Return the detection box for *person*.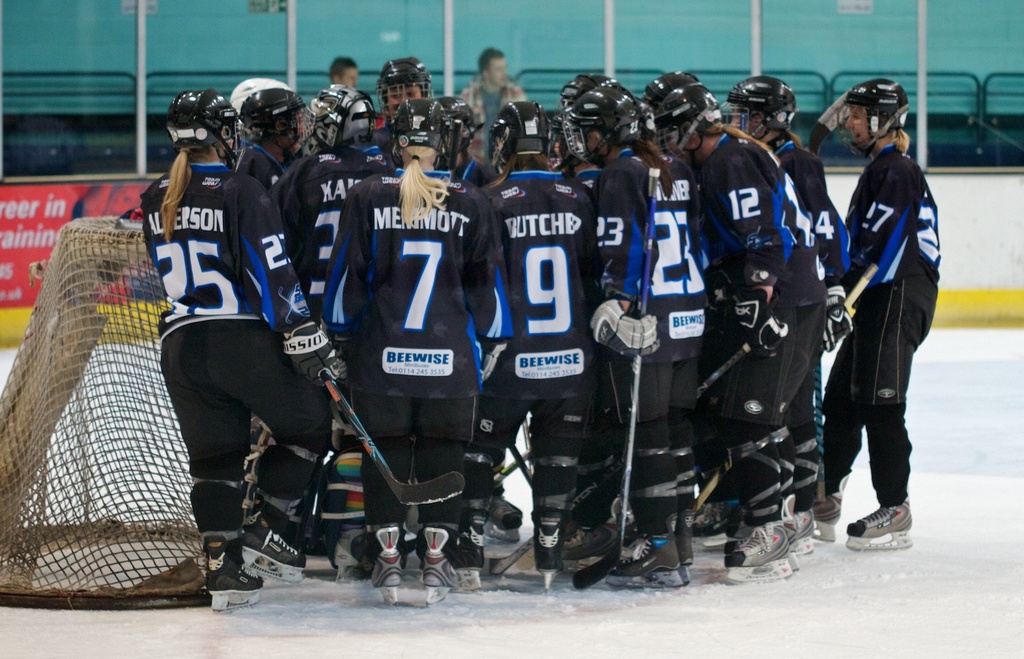
x1=832 y1=81 x2=946 y2=552.
